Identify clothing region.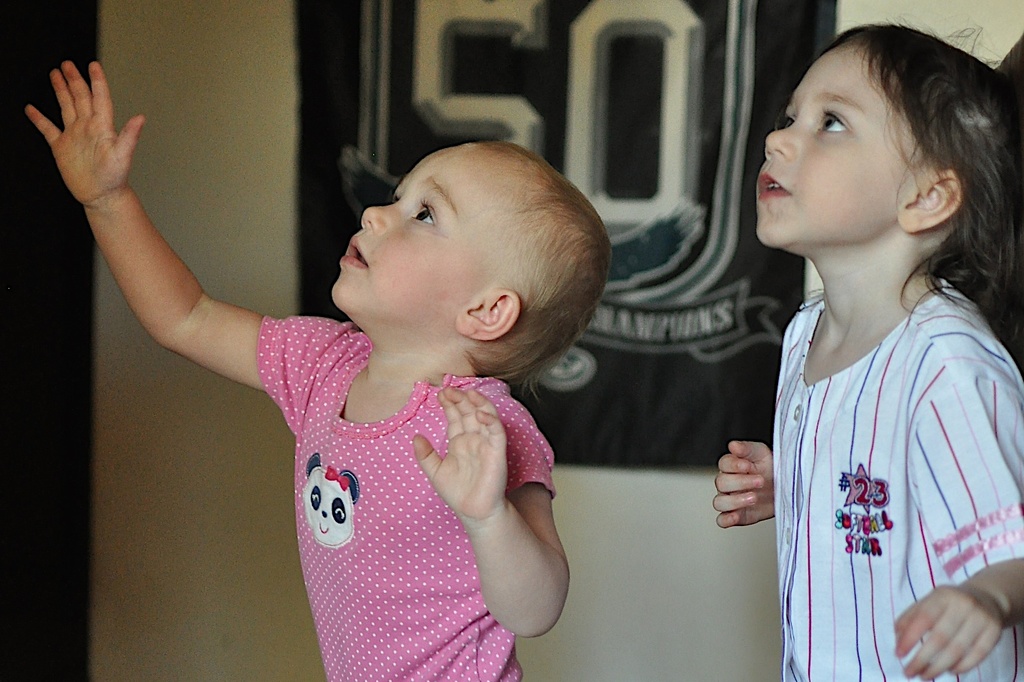
Region: detection(772, 275, 1023, 681).
